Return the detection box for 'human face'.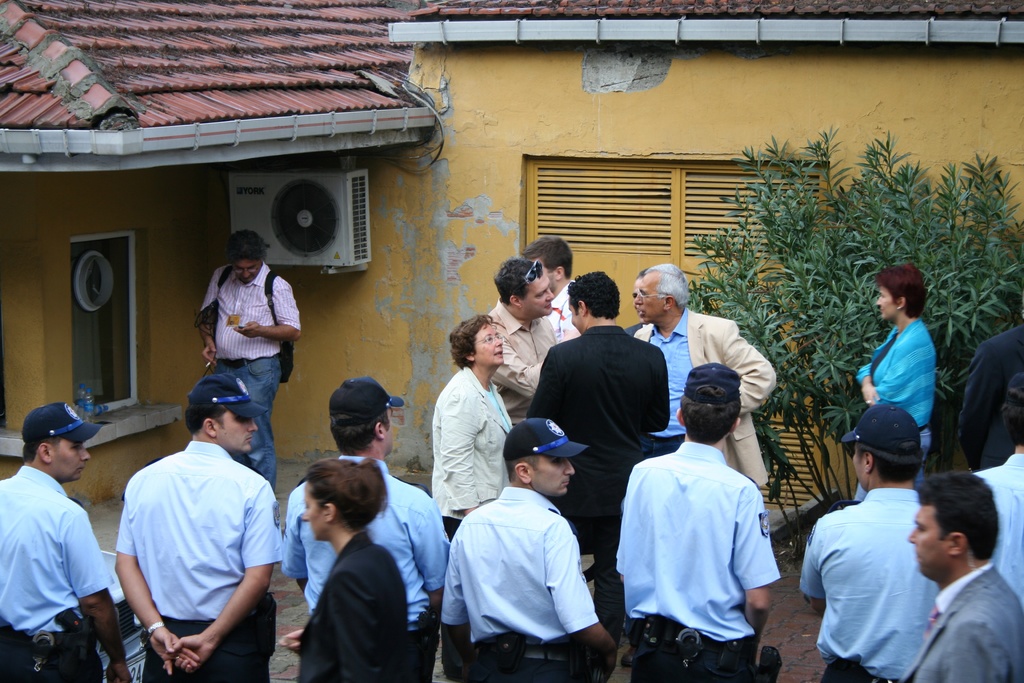
x1=521, y1=272, x2=558, y2=322.
